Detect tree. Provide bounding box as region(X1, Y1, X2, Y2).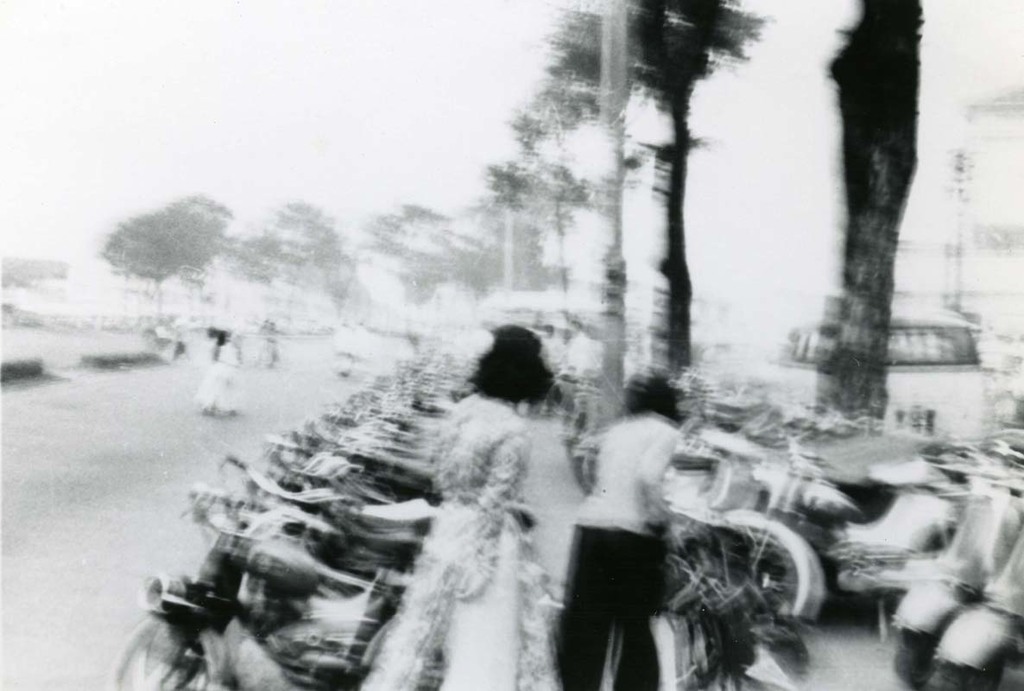
region(491, 0, 746, 399).
